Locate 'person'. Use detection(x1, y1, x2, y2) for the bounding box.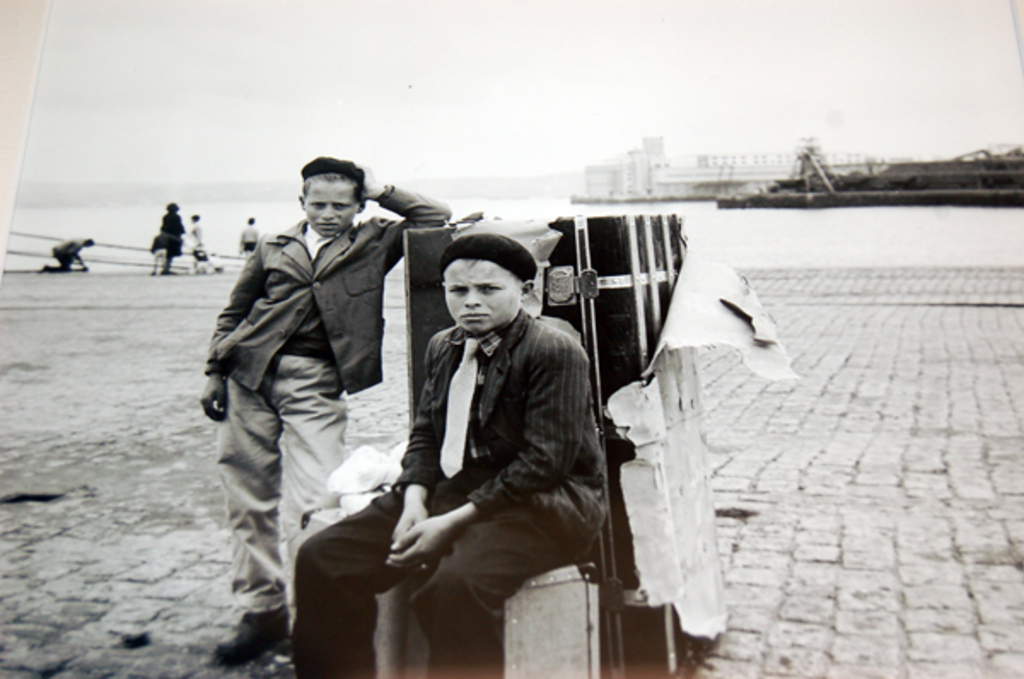
detection(195, 154, 454, 677).
